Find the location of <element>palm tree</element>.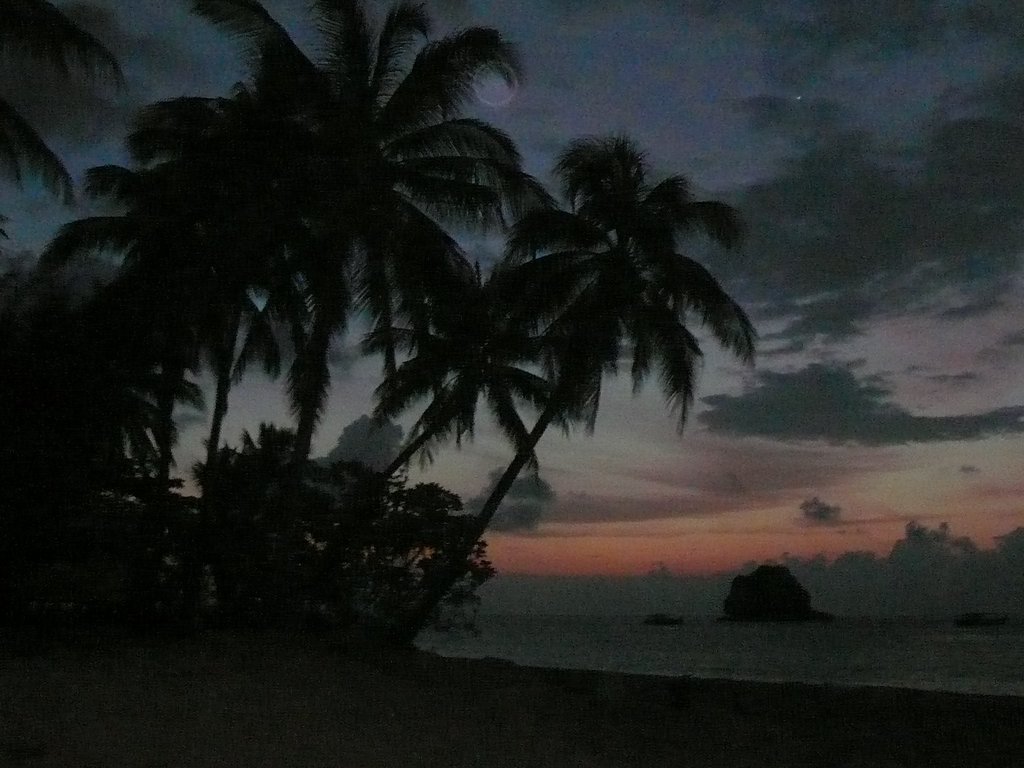
Location: l=74, t=223, r=227, b=613.
